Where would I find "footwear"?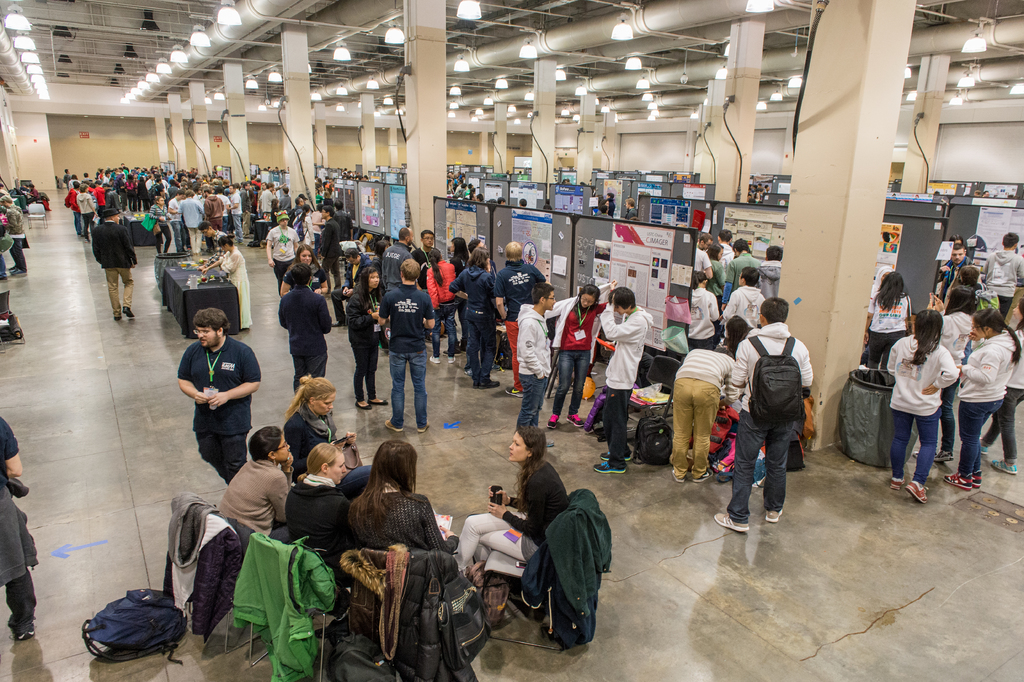
At BBox(479, 378, 500, 389).
